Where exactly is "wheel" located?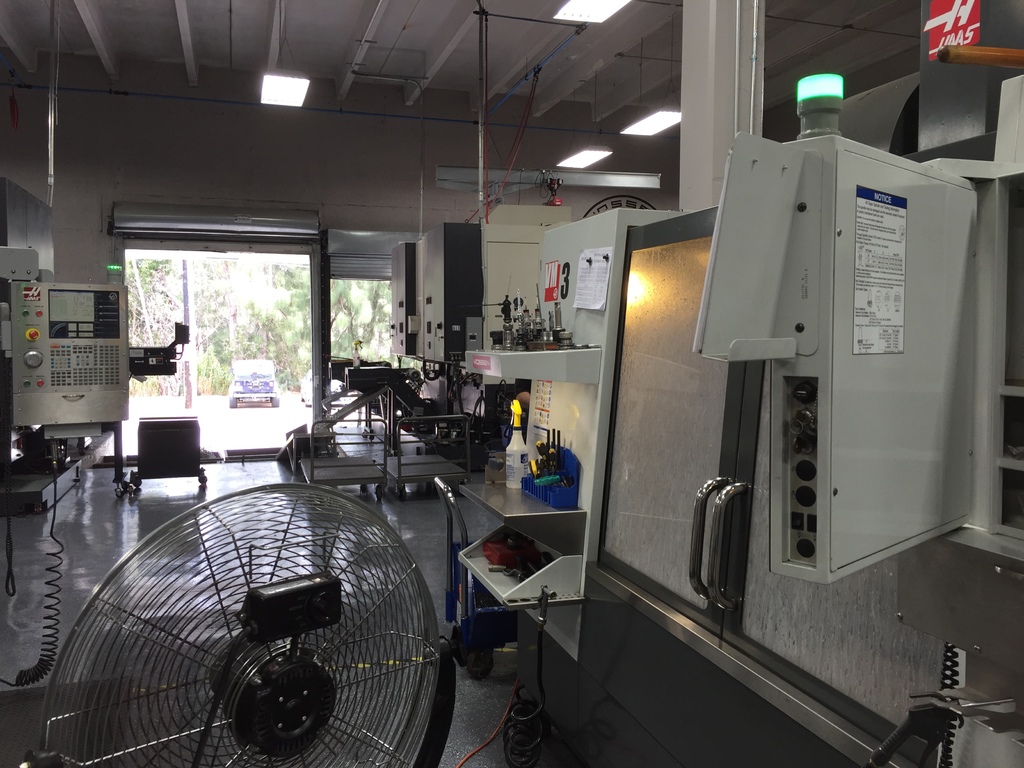
Its bounding box is 376/486/382/499.
